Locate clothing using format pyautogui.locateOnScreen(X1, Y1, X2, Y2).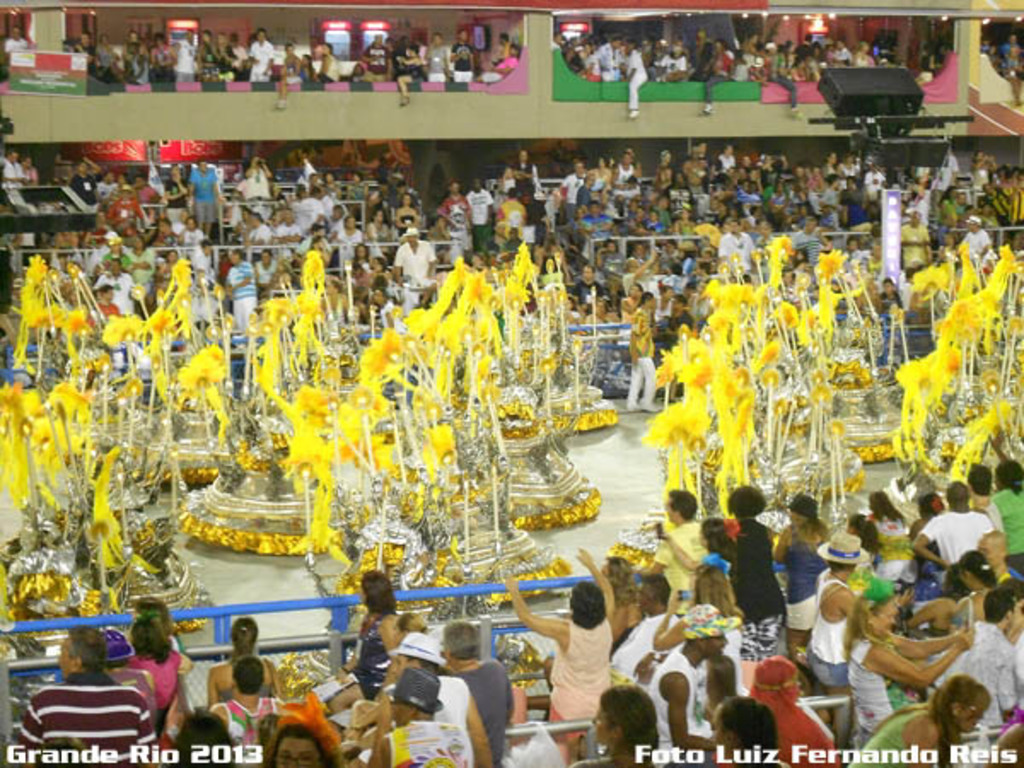
pyautogui.locateOnScreen(705, 544, 727, 570).
